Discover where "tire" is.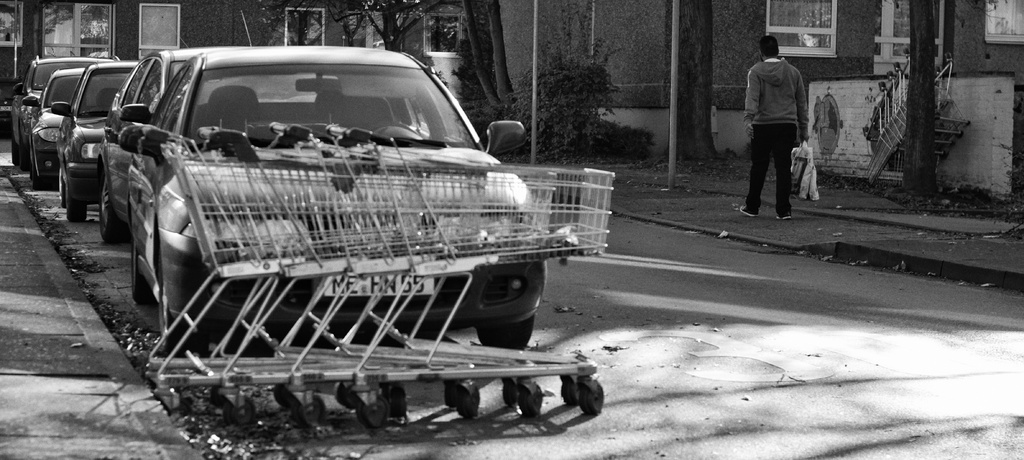
Discovered at rect(120, 189, 166, 304).
